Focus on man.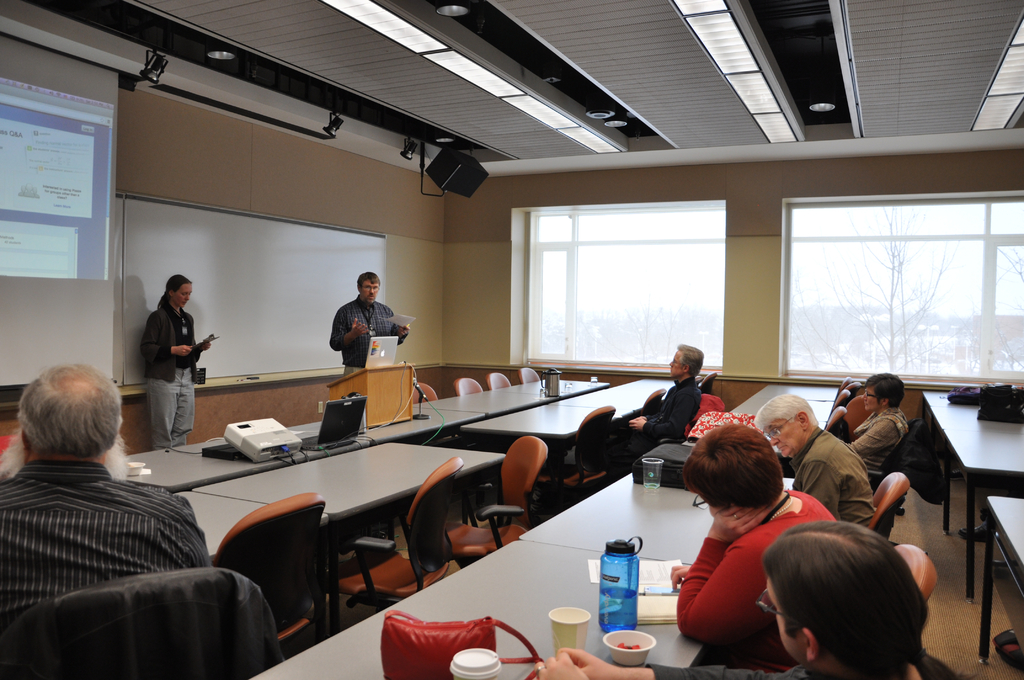
Focused at left=625, top=344, right=701, bottom=453.
